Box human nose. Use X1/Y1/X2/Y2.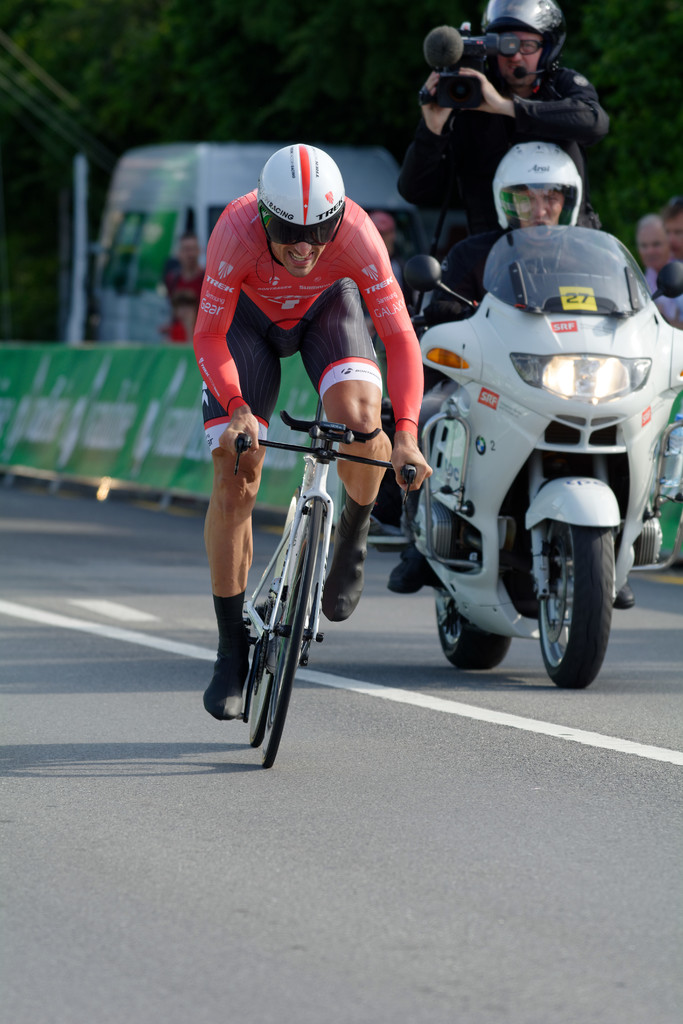
534/196/547/216.
